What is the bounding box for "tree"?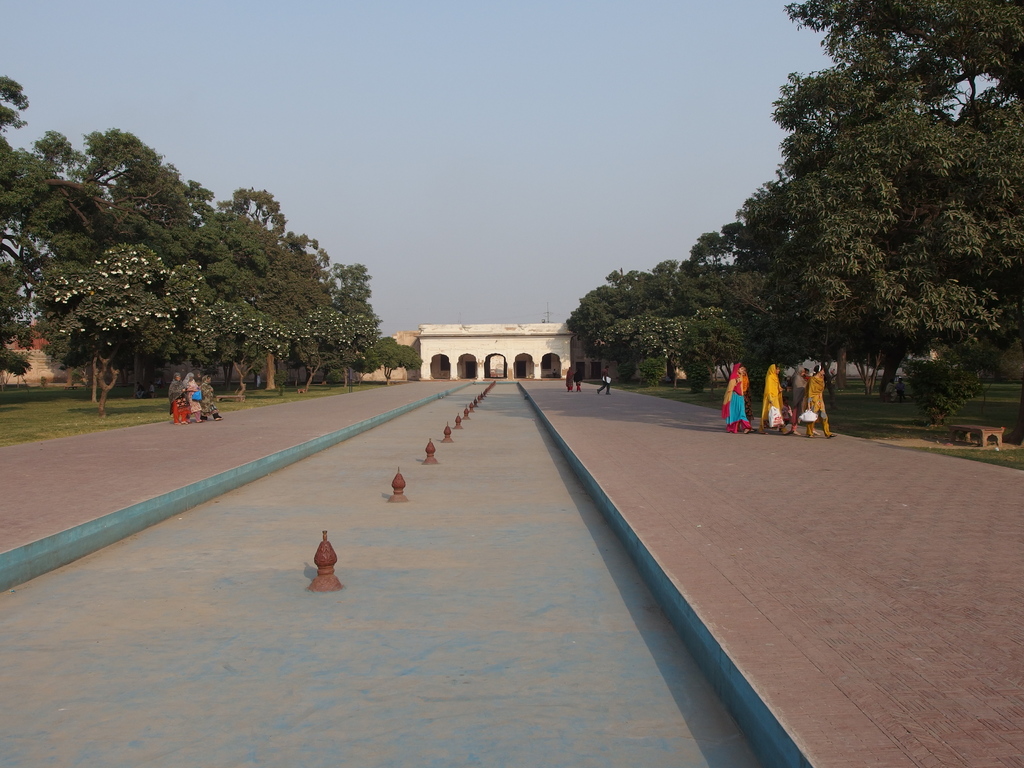
x1=650 y1=307 x2=678 y2=394.
